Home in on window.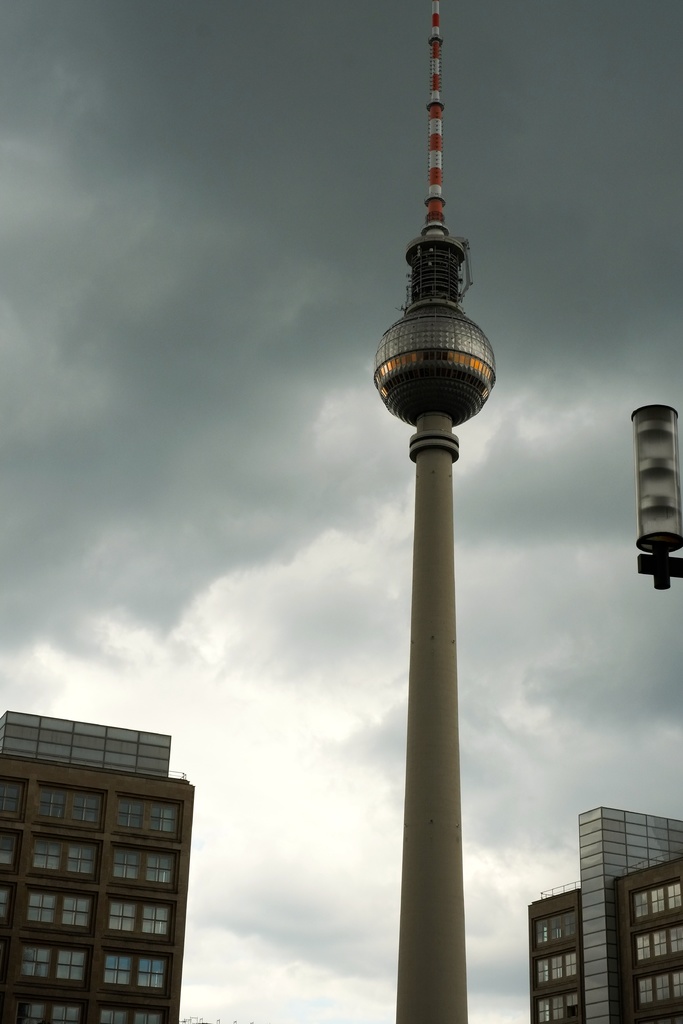
Homed in at pyautogui.locateOnScreen(0, 881, 12, 924).
